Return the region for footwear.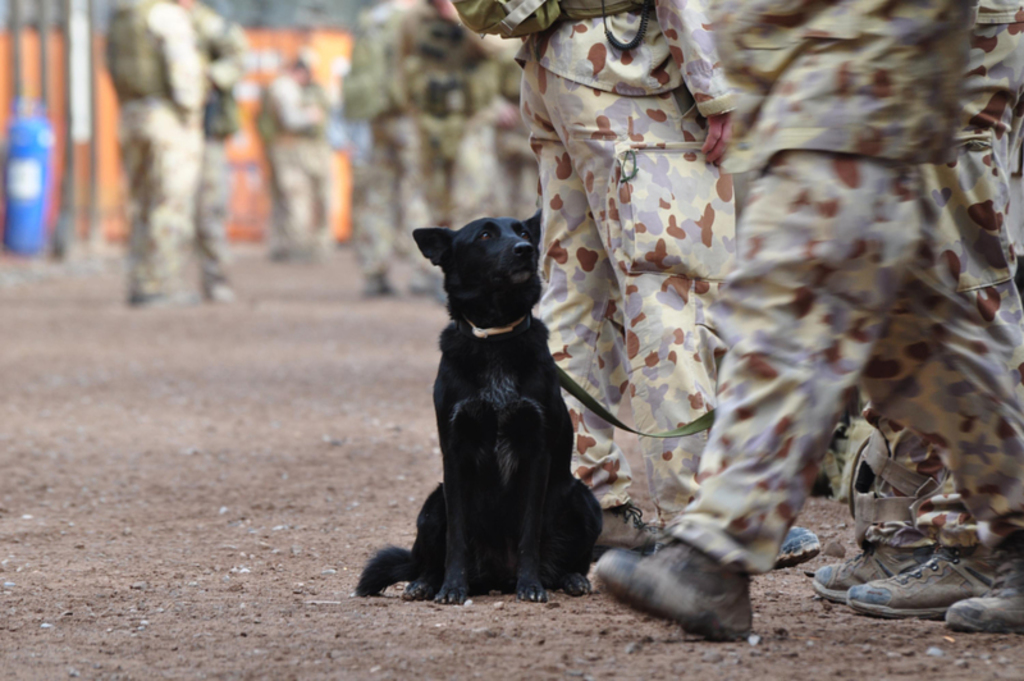
{"x1": 812, "y1": 540, "x2": 931, "y2": 600}.
